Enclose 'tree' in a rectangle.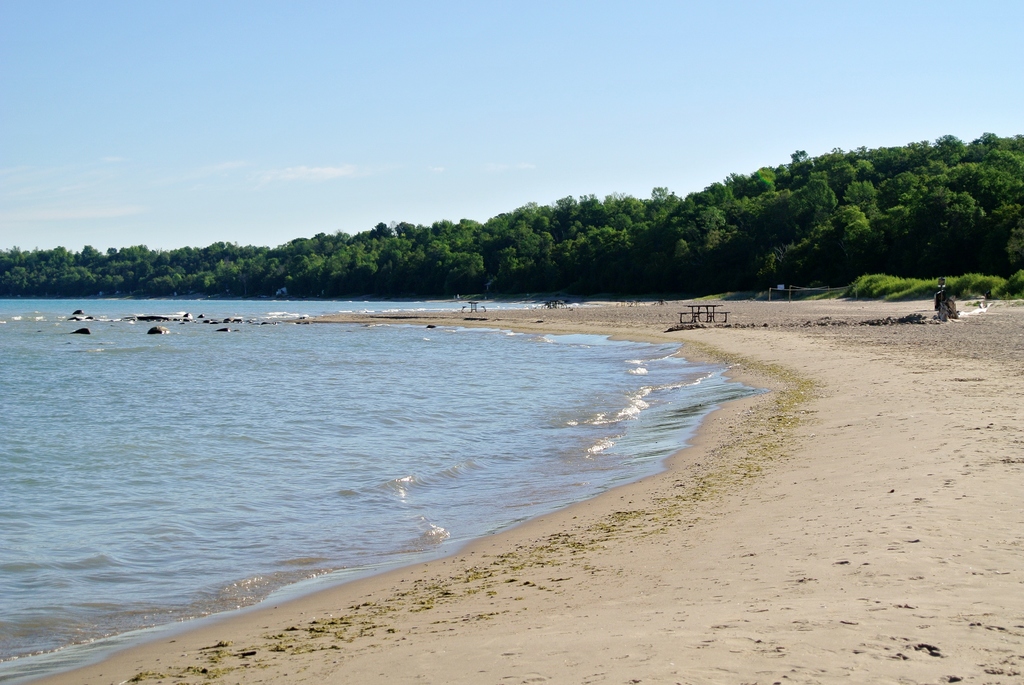
locate(689, 189, 714, 209).
